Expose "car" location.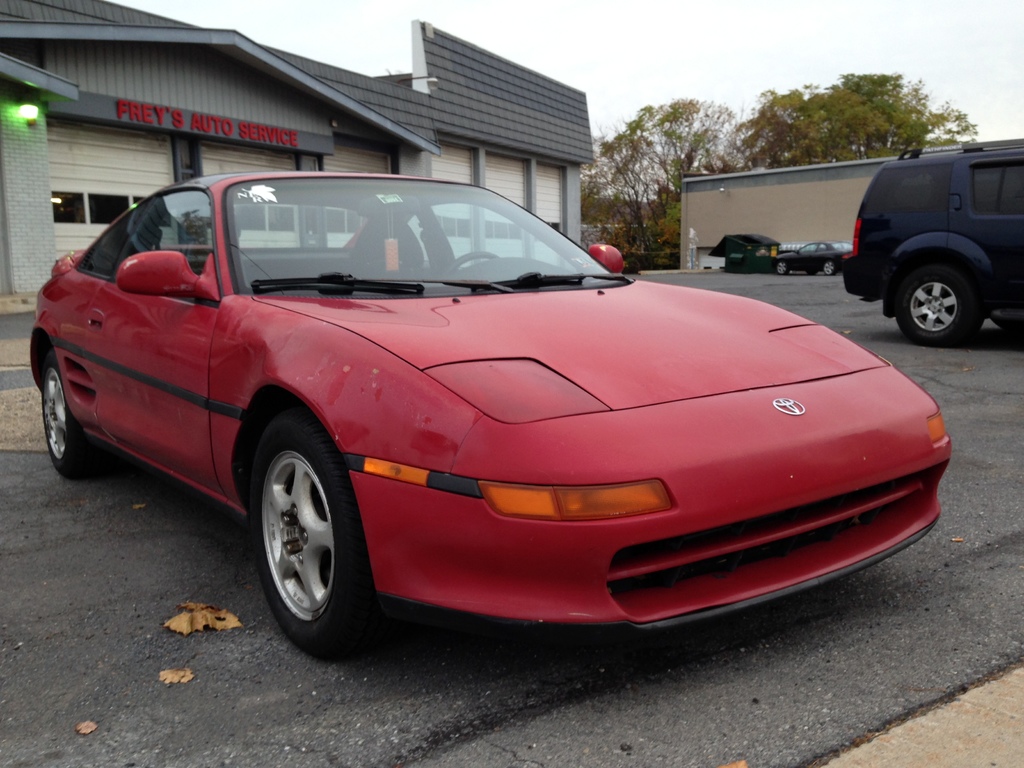
Exposed at (842, 140, 1023, 346).
